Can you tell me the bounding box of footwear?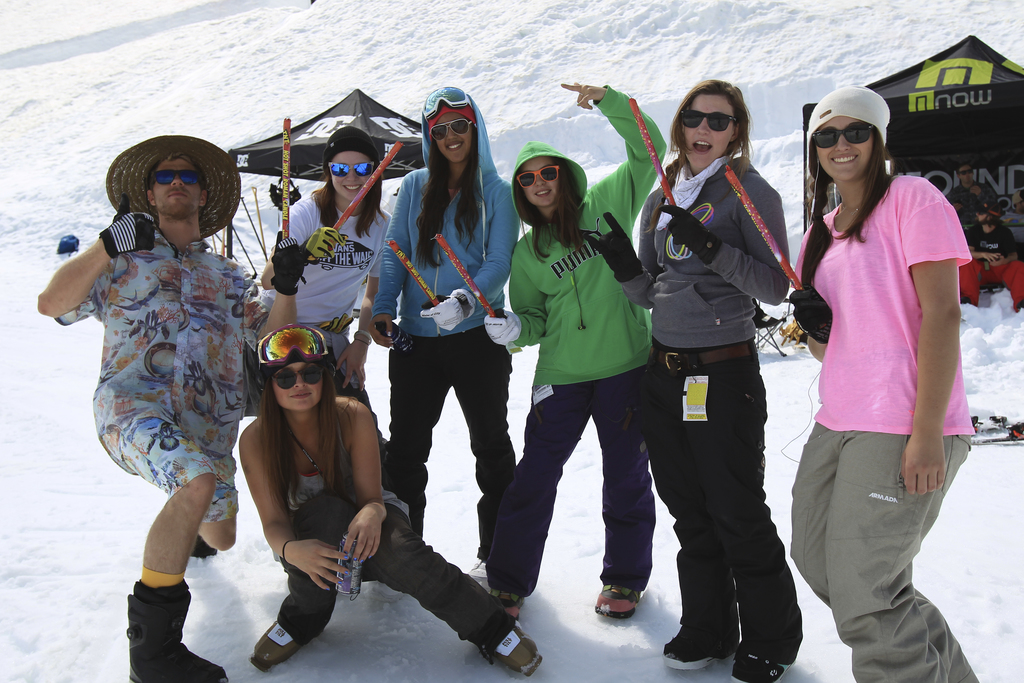
[left=485, top=616, right=543, bottom=679].
